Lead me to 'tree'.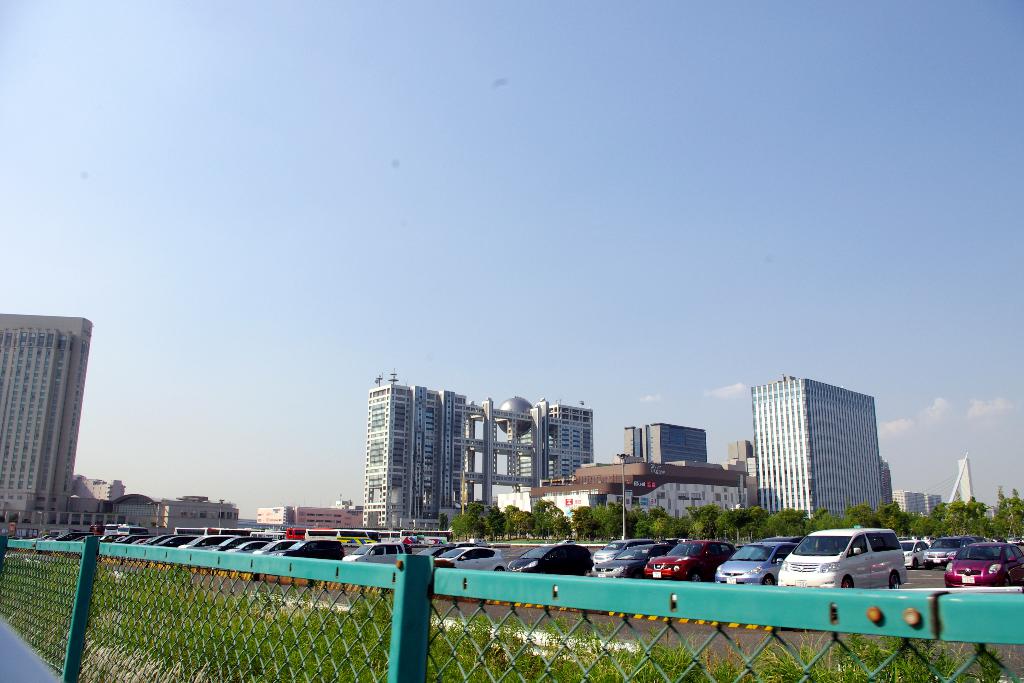
Lead to (532, 492, 570, 546).
